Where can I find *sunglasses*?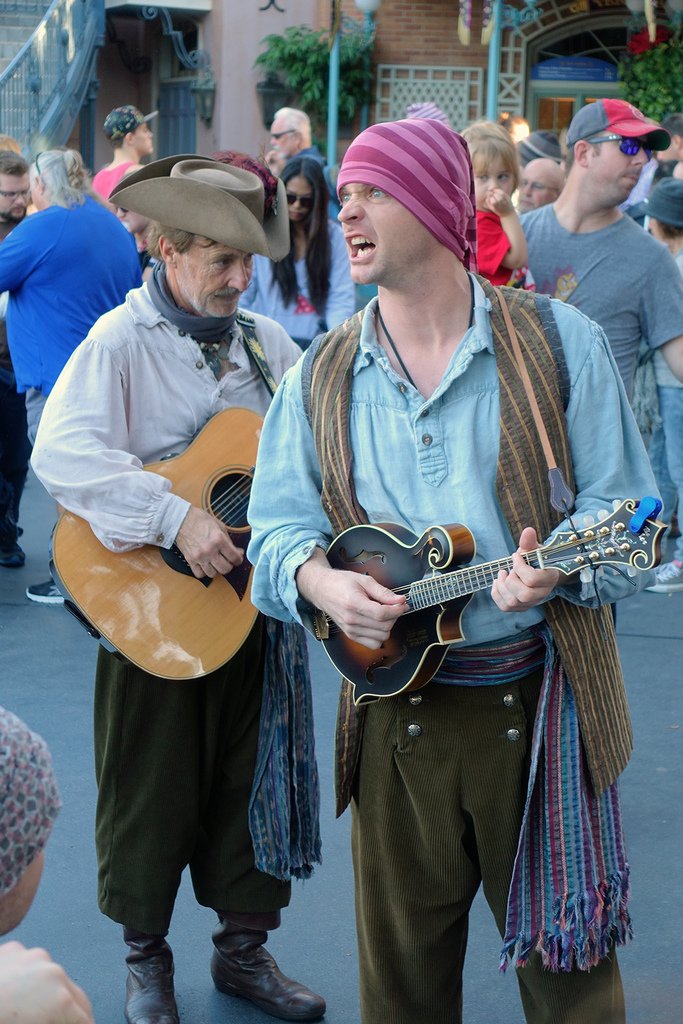
You can find it at detection(590, 140, 657, 152).
